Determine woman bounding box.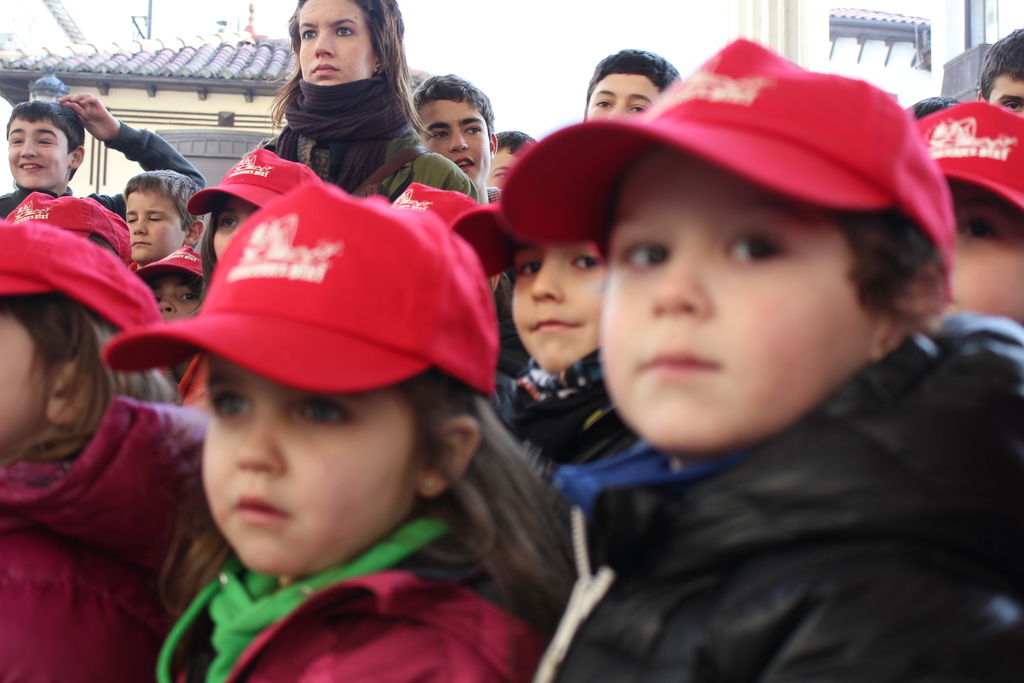
Determined: (x1=209, y1=19, x2=483, y2=216).
